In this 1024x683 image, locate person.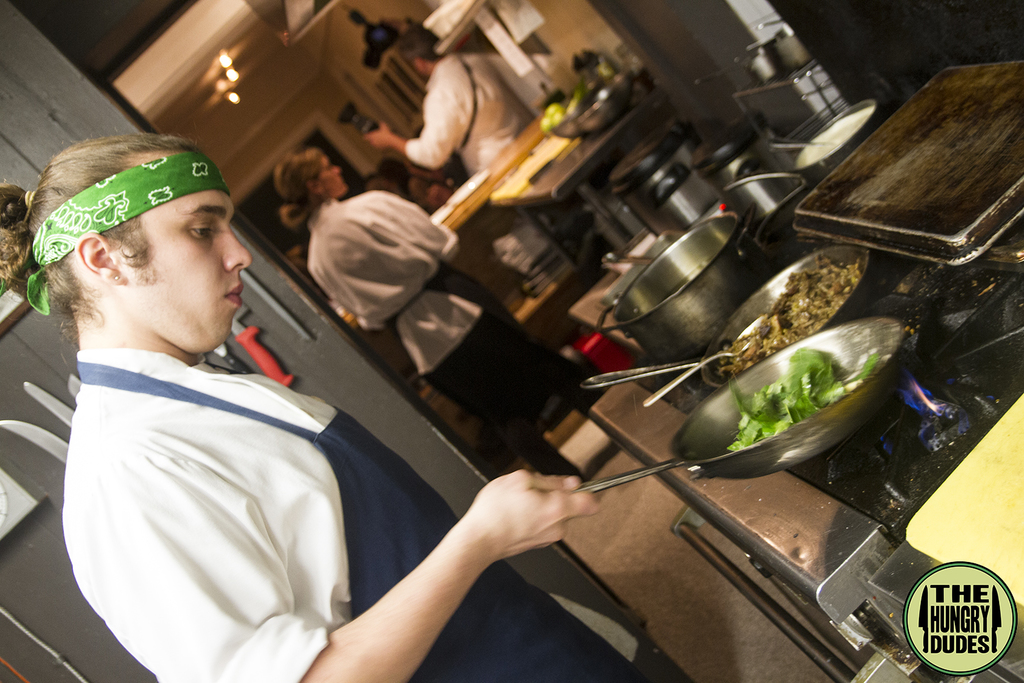
Bounding box: crop(274, 154, 586, 481).
